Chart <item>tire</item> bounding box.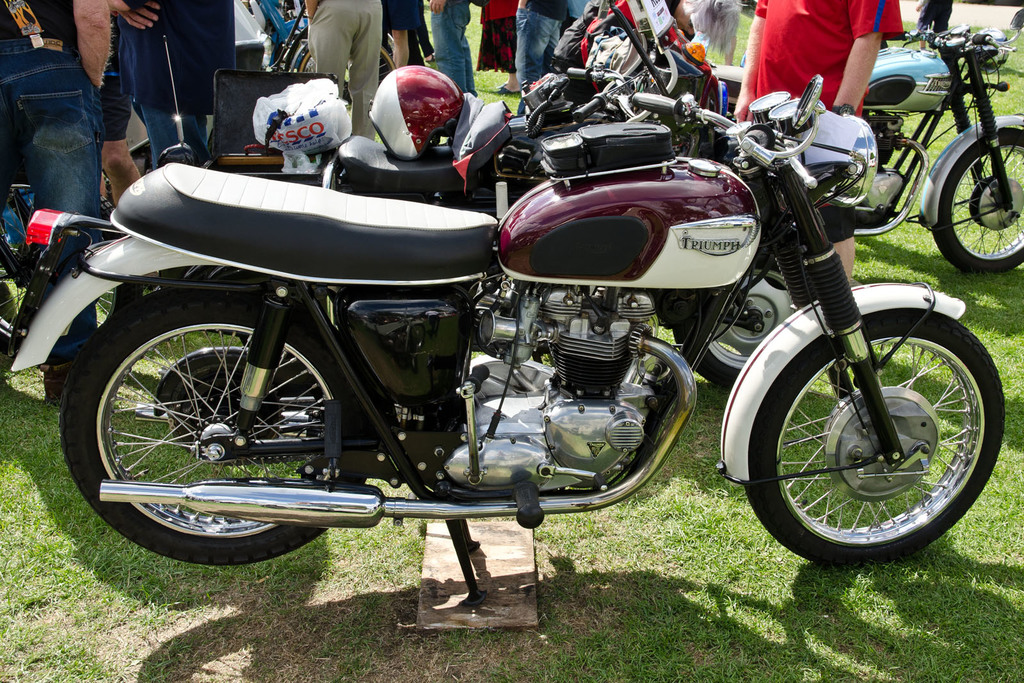
Charted: 0 194 139 355.
